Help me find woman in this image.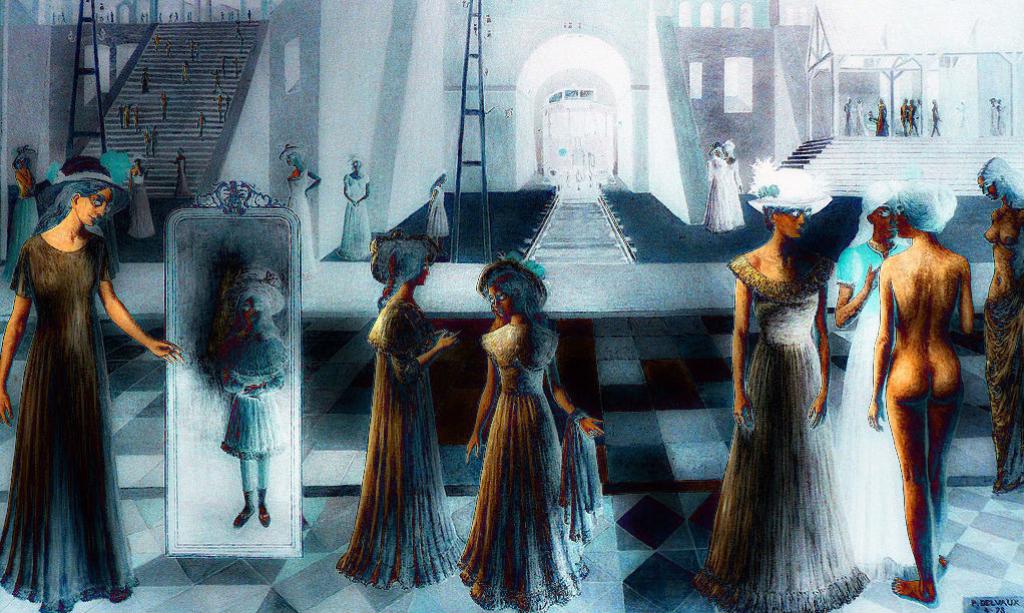
Found it: (335, 156, 375, 258).
